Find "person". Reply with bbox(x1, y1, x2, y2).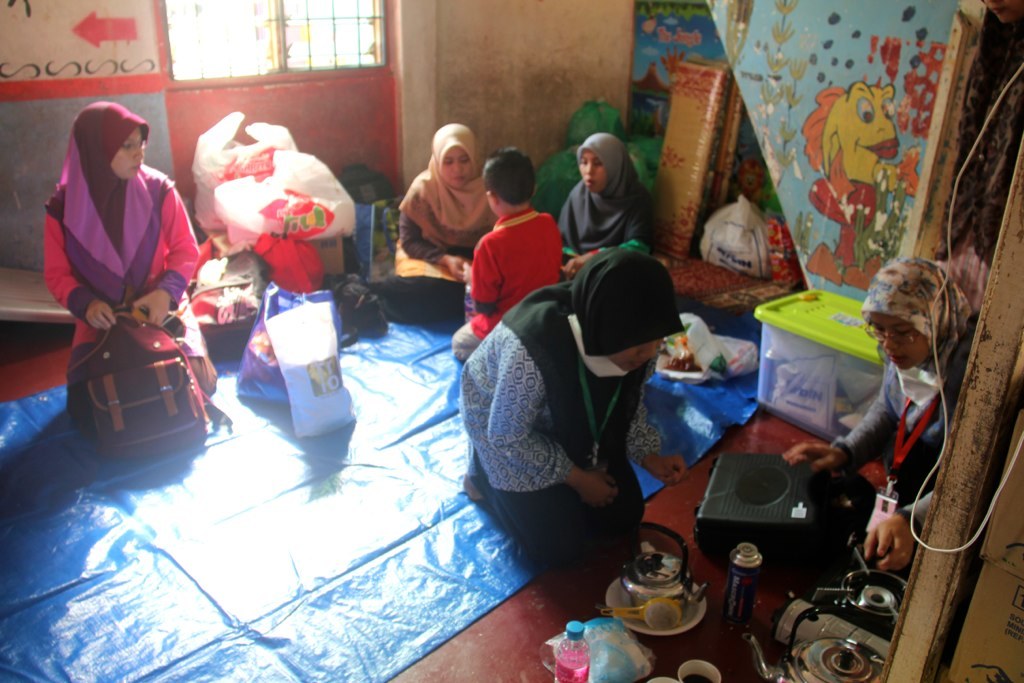
bbox(459, 250, 686, 614).
